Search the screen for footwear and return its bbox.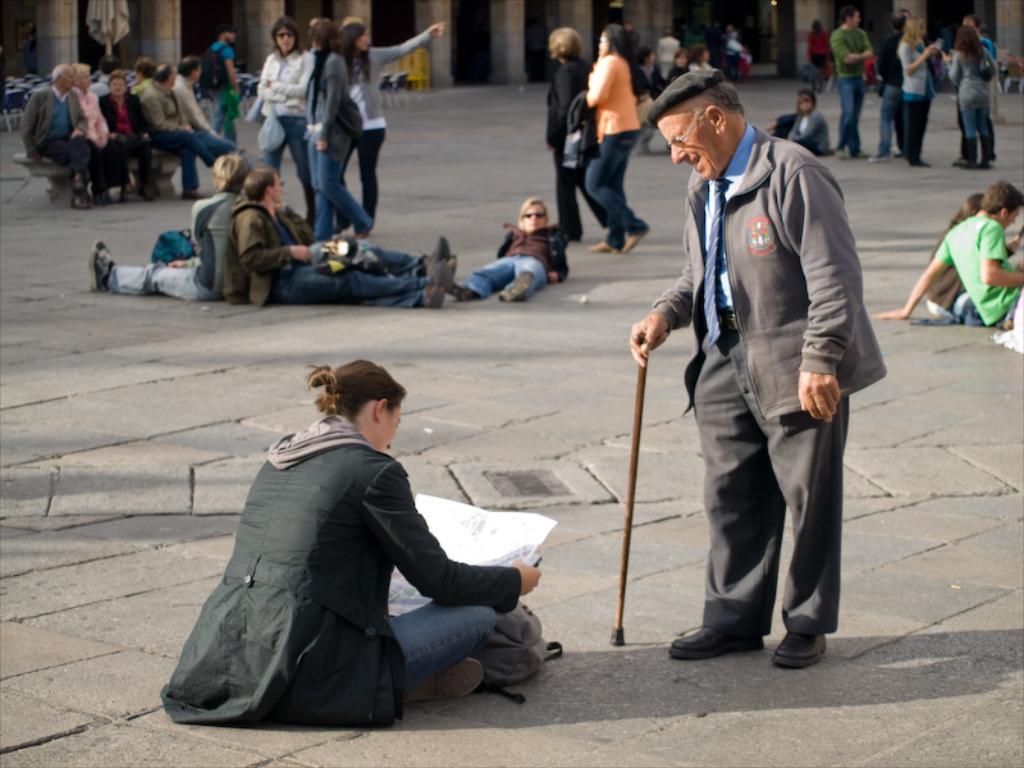
Found: box(911, 160, 932, 170).
